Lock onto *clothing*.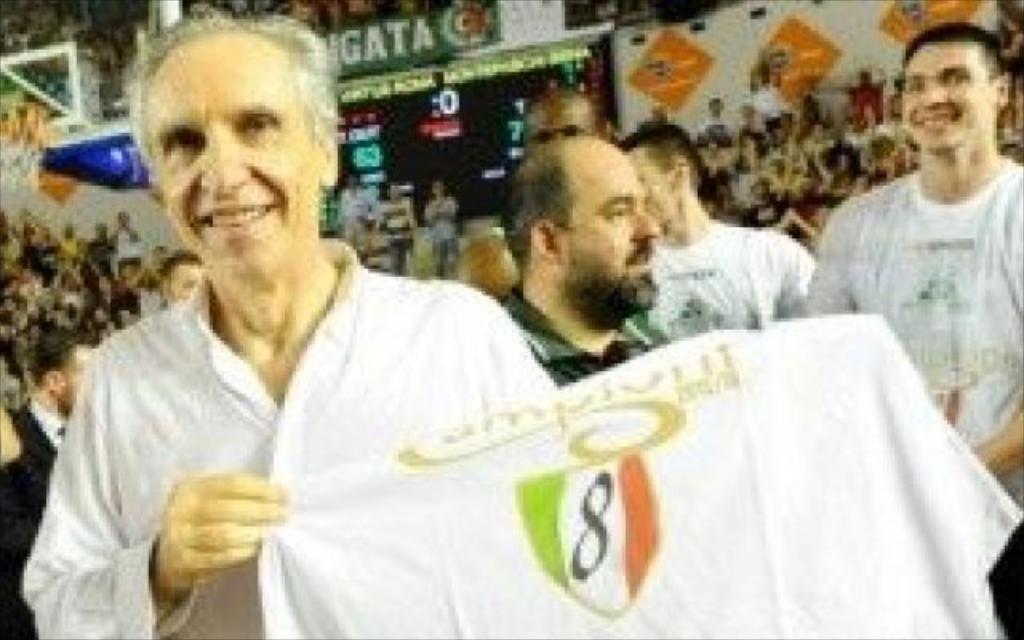
Locked: 802, 160, 1022, 638.
